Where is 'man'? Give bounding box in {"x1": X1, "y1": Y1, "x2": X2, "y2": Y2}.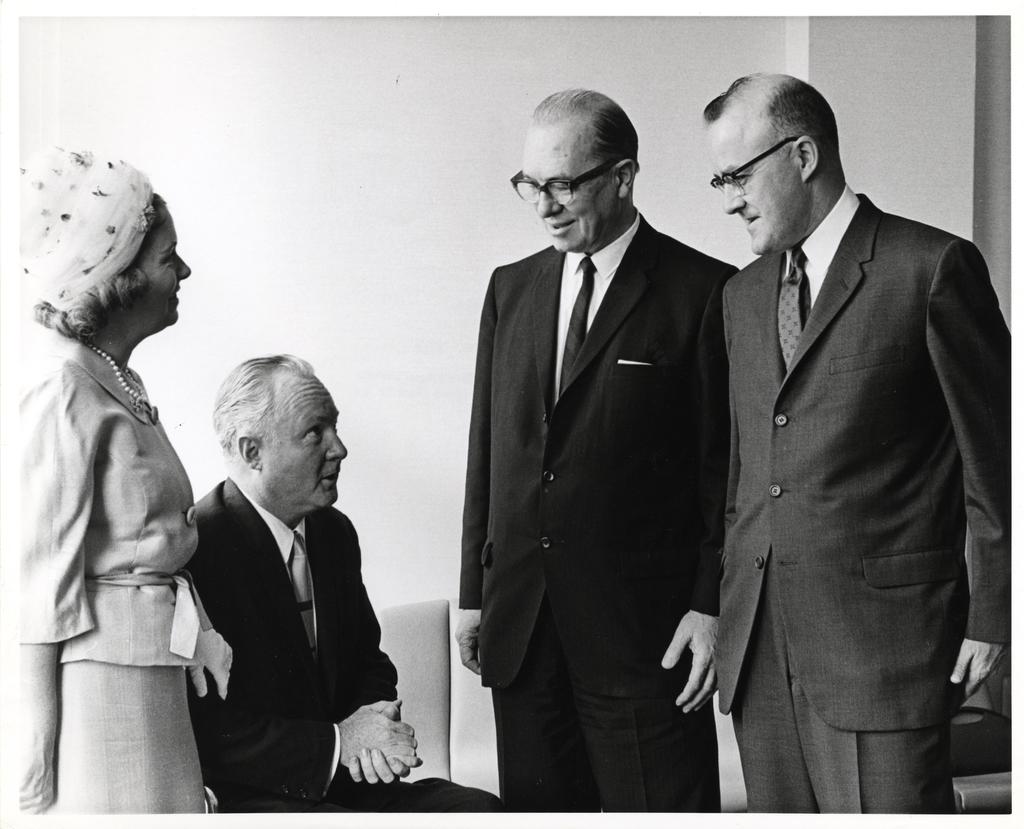
{"x1": 702, "y1": 72, "x2": 1011, "y2": 814}.
